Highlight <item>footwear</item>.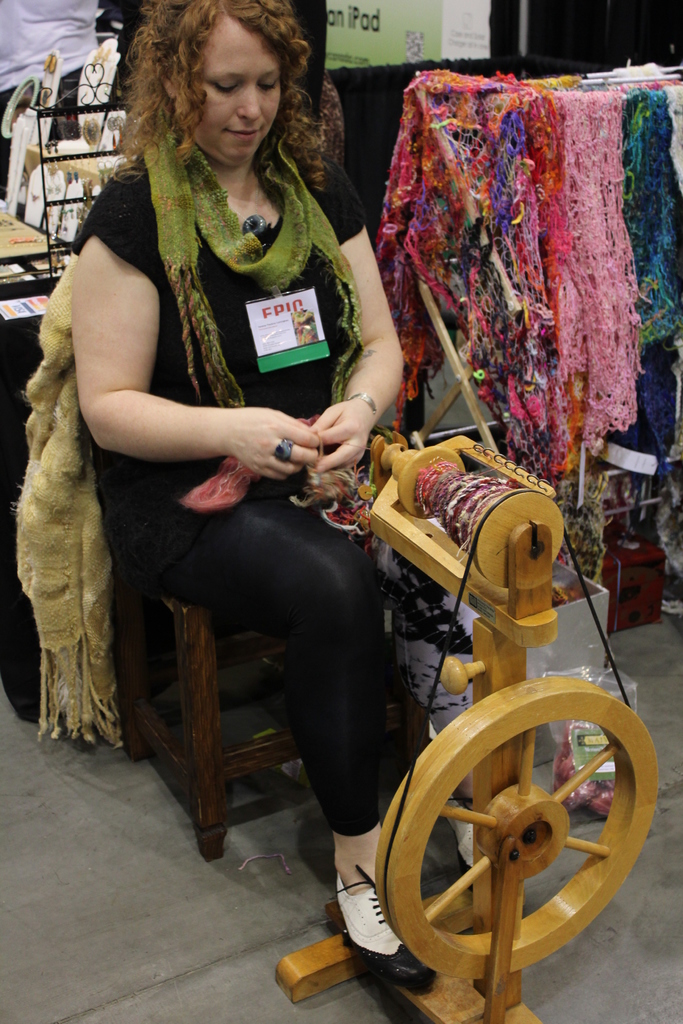
Highlighted region: 442/784/513/896.
